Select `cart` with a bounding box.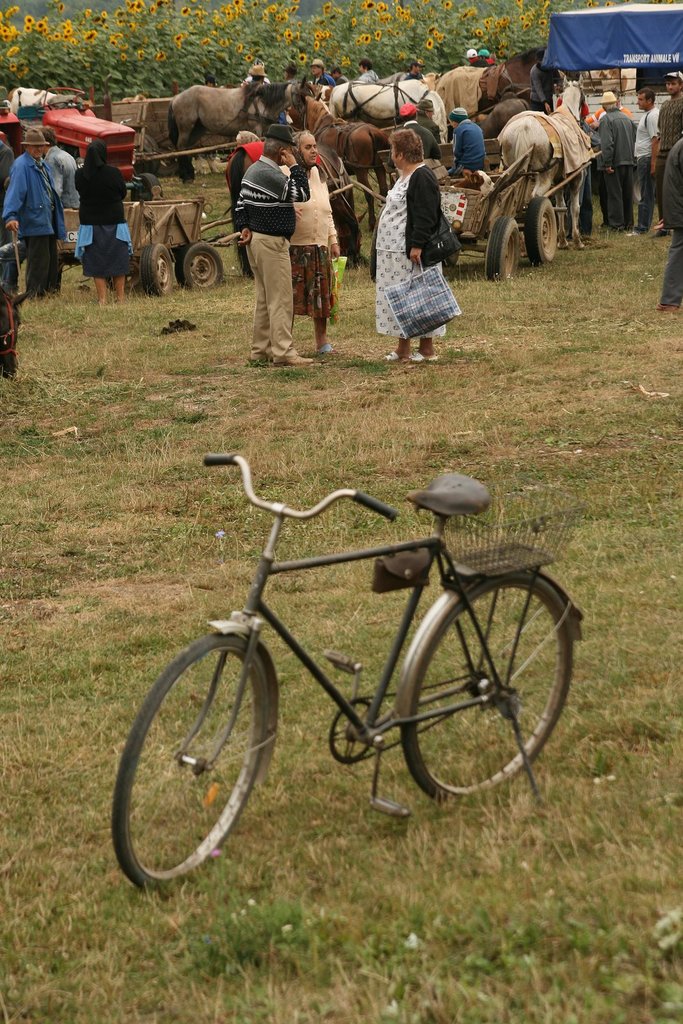
(x1=108, y1=95, x2=239, y2=182).
